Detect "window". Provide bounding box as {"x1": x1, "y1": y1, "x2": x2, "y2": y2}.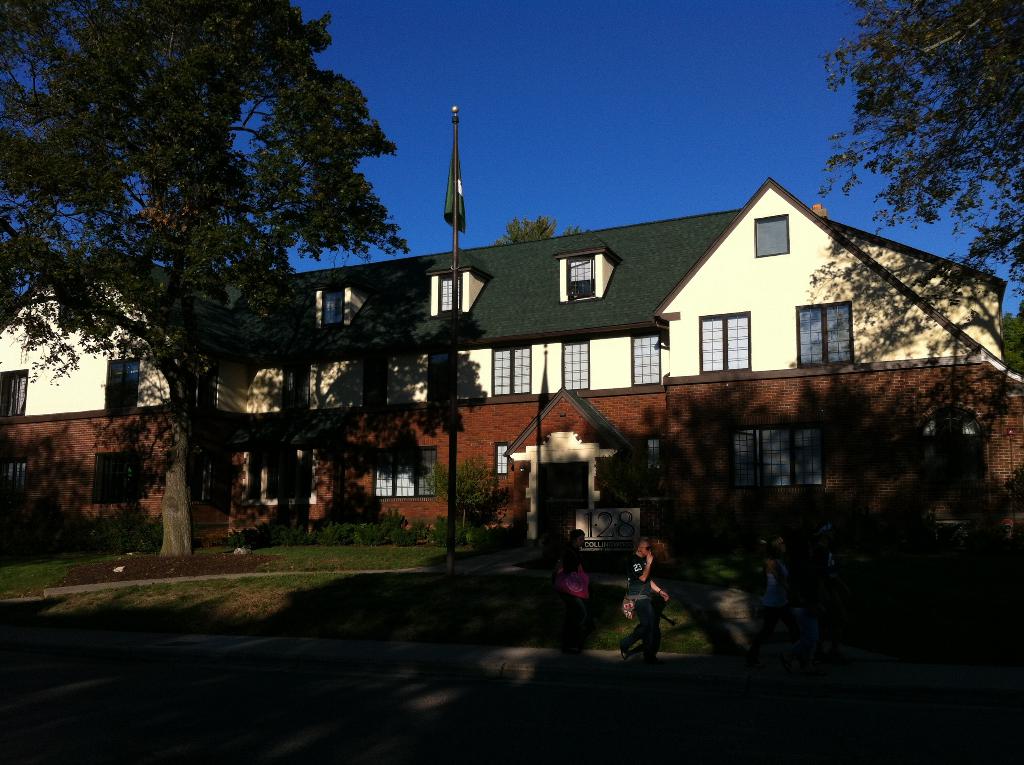
{"x1": 90, "y1": 456, "x2": 145, "y2": 506}.
